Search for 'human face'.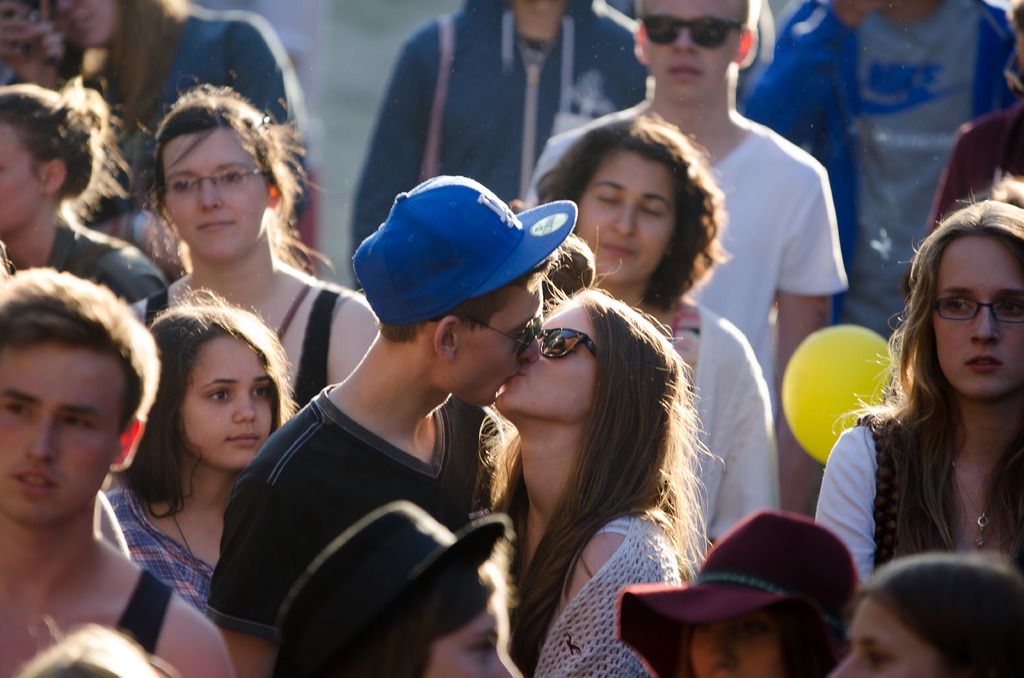
Found at {"x1": 689, "y1": 611, "x2": 781, "y2": 677}.
